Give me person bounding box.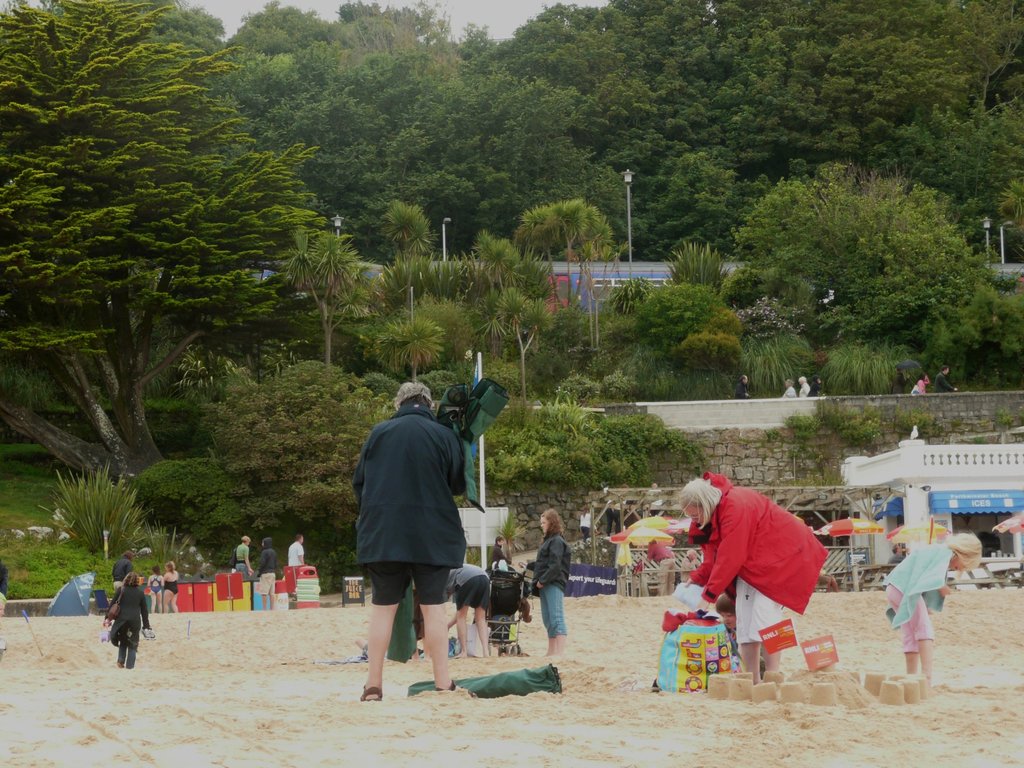
select_region(711, 591, 767, 680).
